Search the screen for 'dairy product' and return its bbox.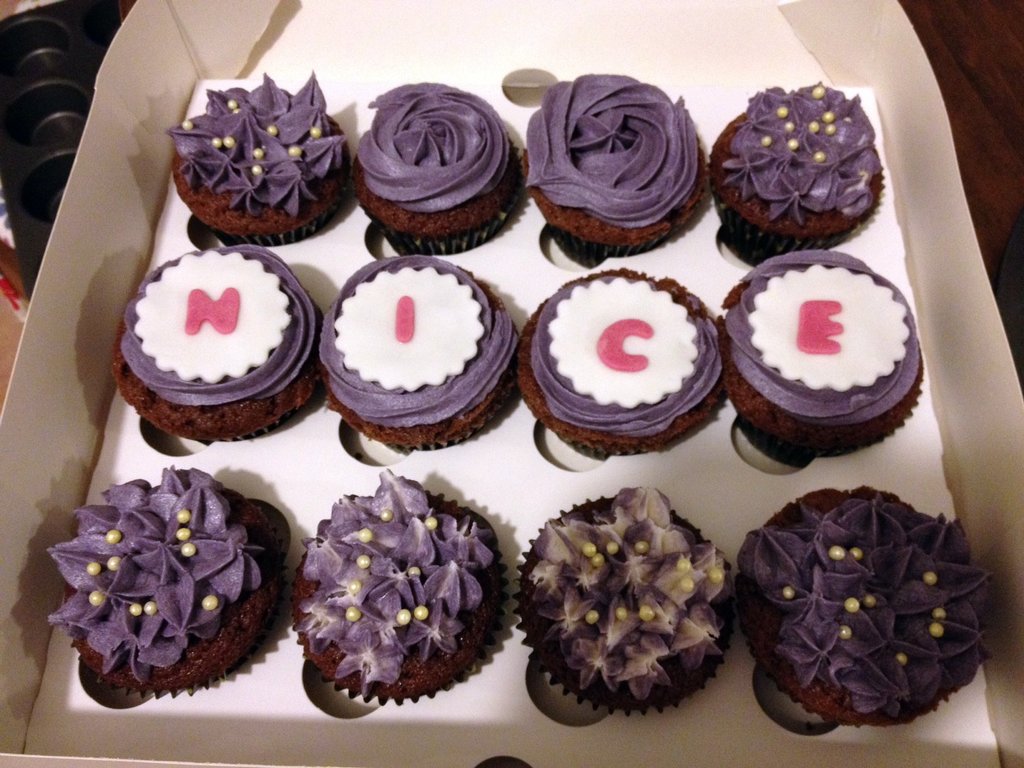
Found: rect(706, 85, 872, 243).
